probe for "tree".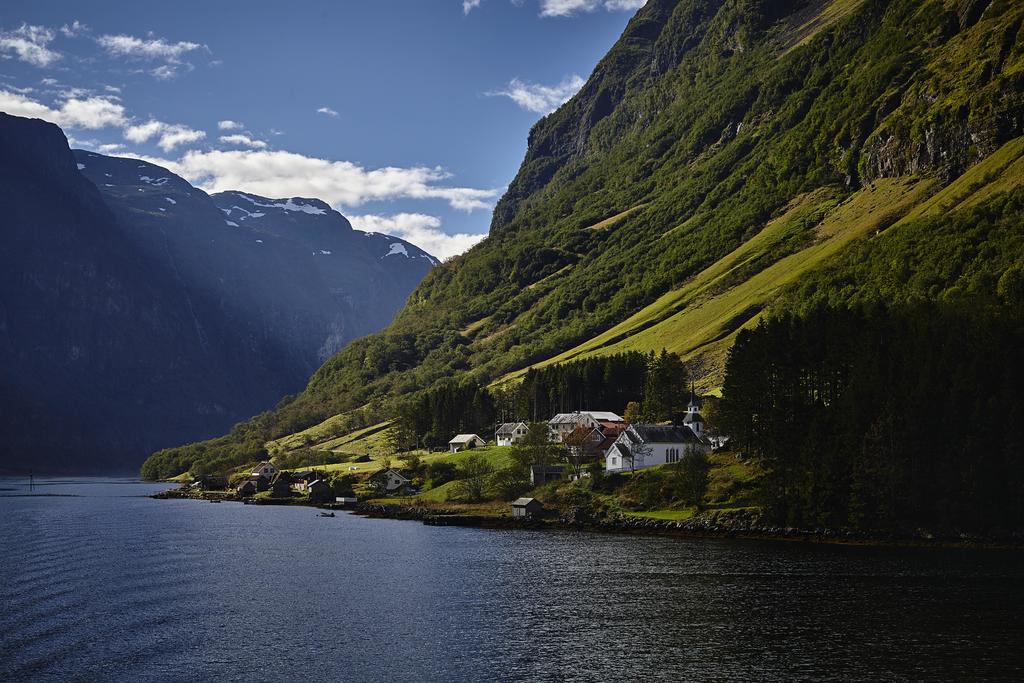
Probe result: [x1=376, y1=379, x2=500, y2=448].
